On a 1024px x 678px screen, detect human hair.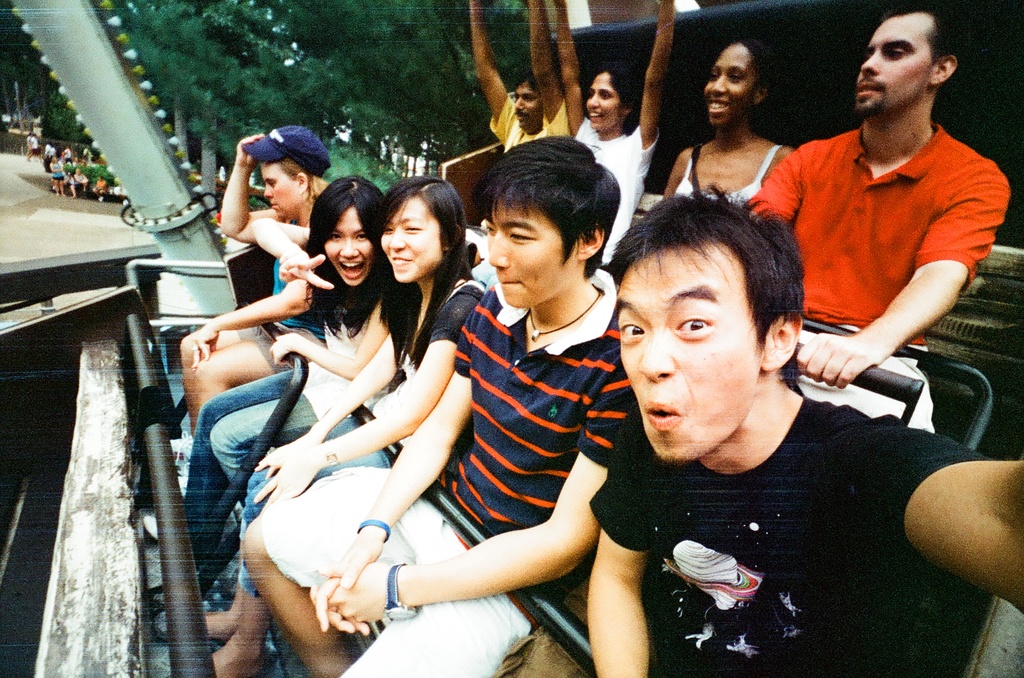
locate(280, 159, 316, 201).
